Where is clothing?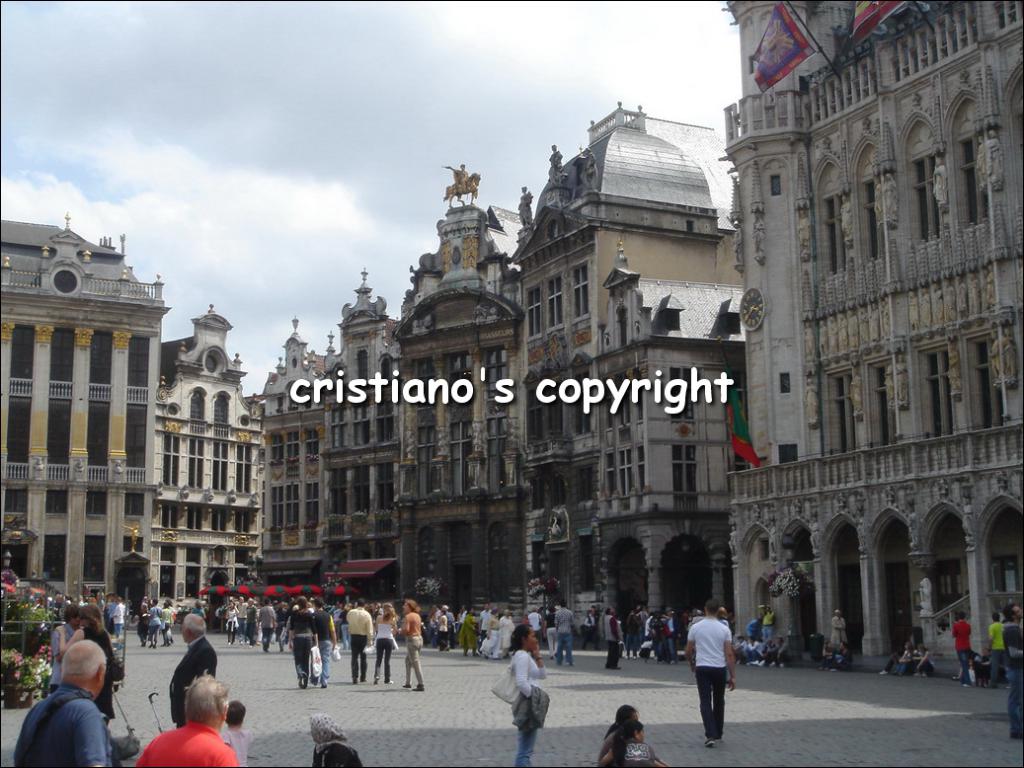
box=[340, 604, 383, 671].
